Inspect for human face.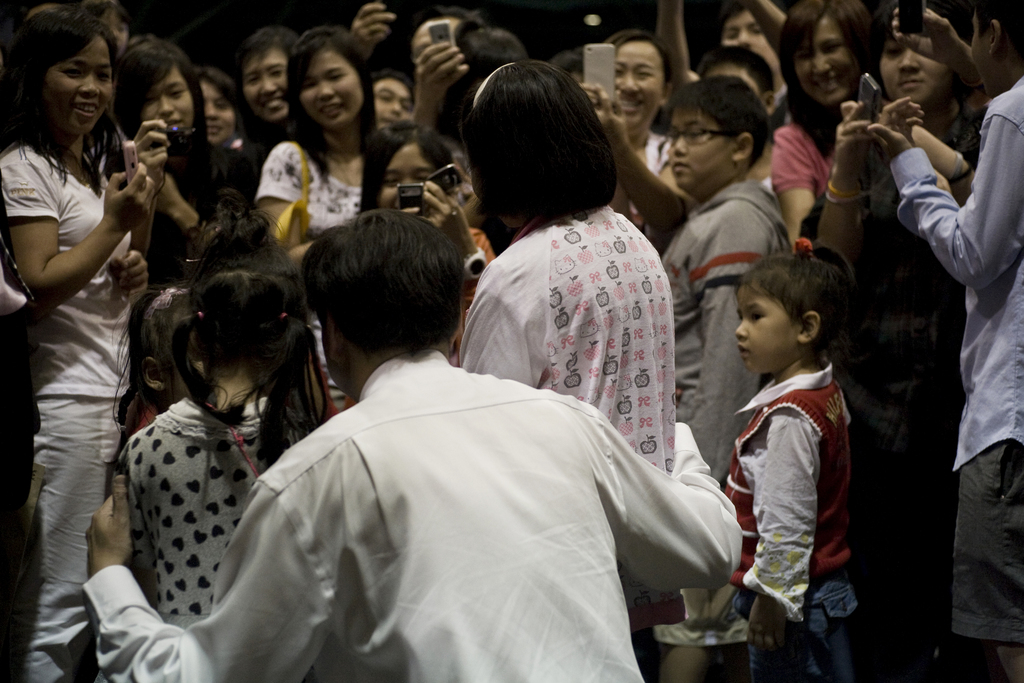
Inspection: 295, 49, 359, 130.
